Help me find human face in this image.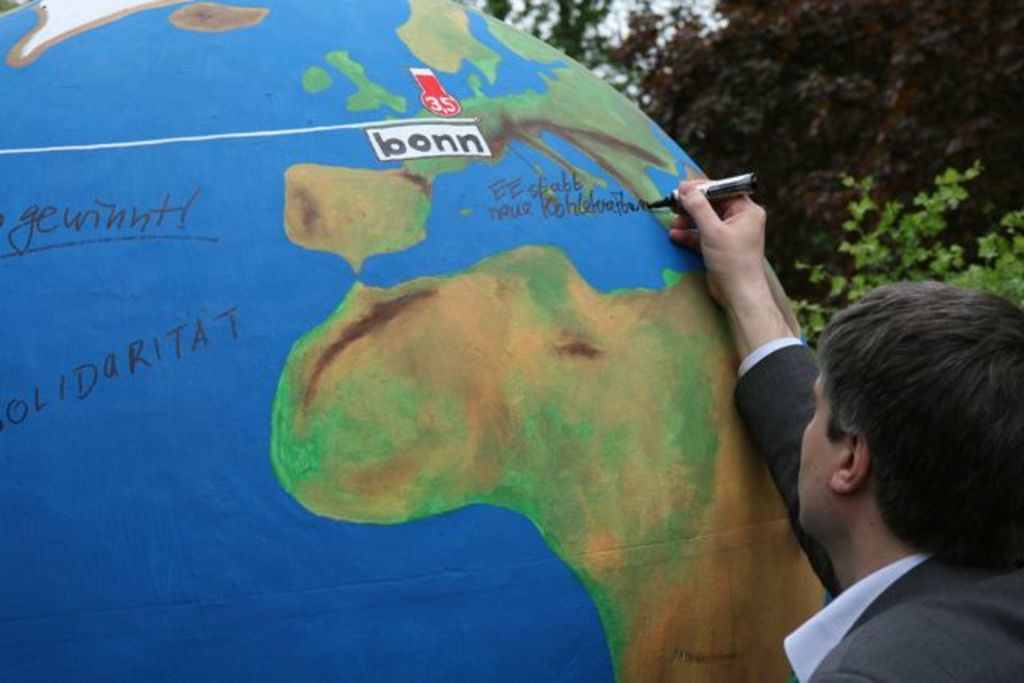
Found it: x1=795, y1=371, x2=832, y2=531.
